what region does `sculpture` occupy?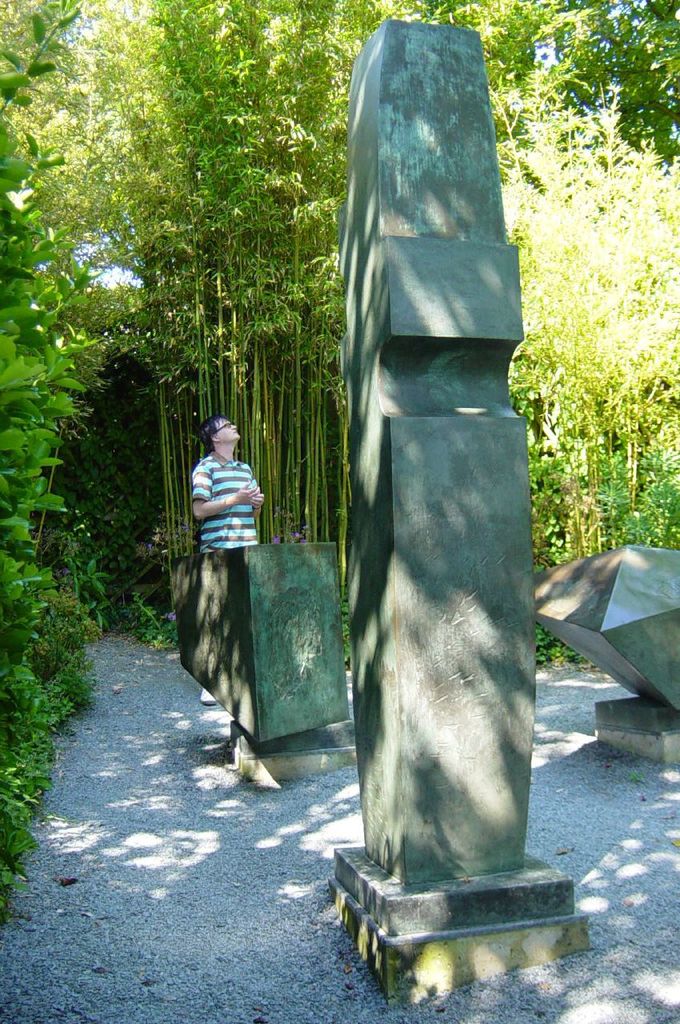
[left=534, top=547, right=679, bottom=734].
